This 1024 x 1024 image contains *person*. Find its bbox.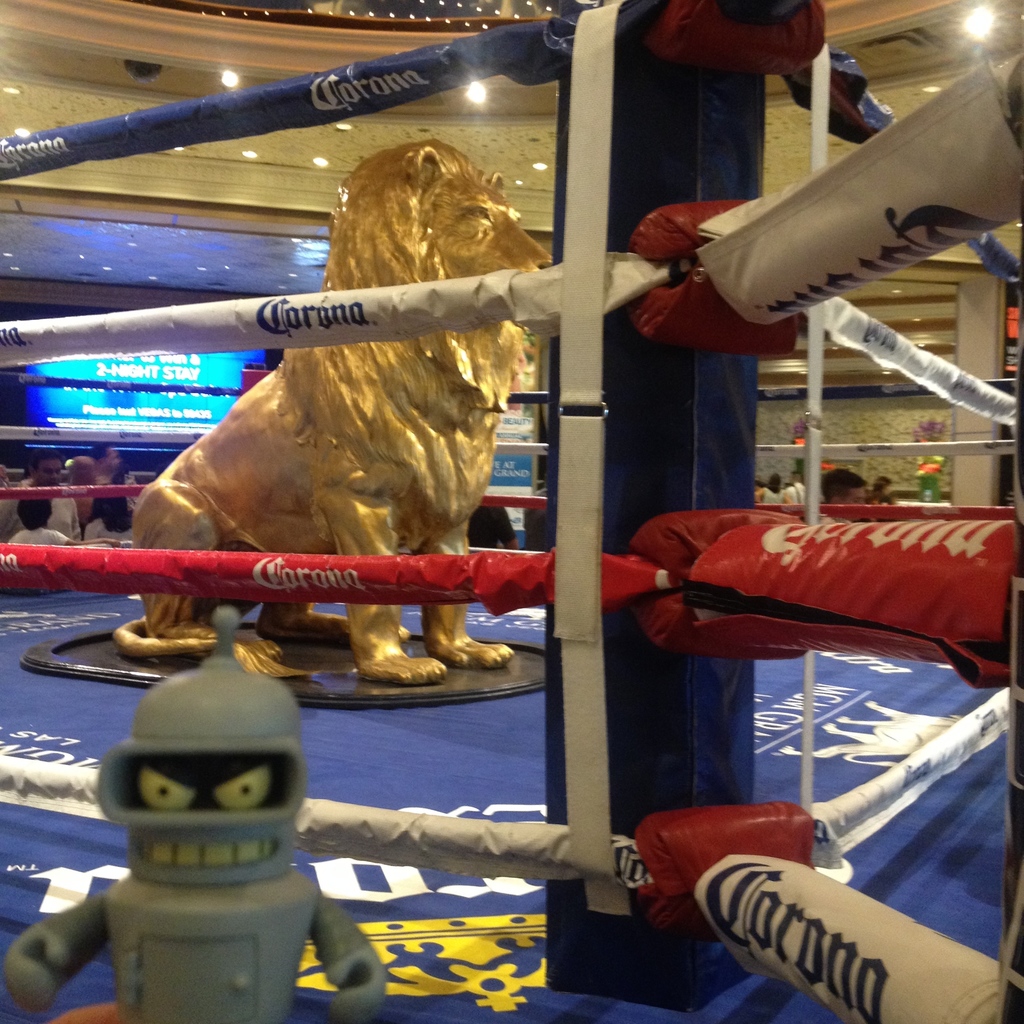
(788, 469, 809, 501).
